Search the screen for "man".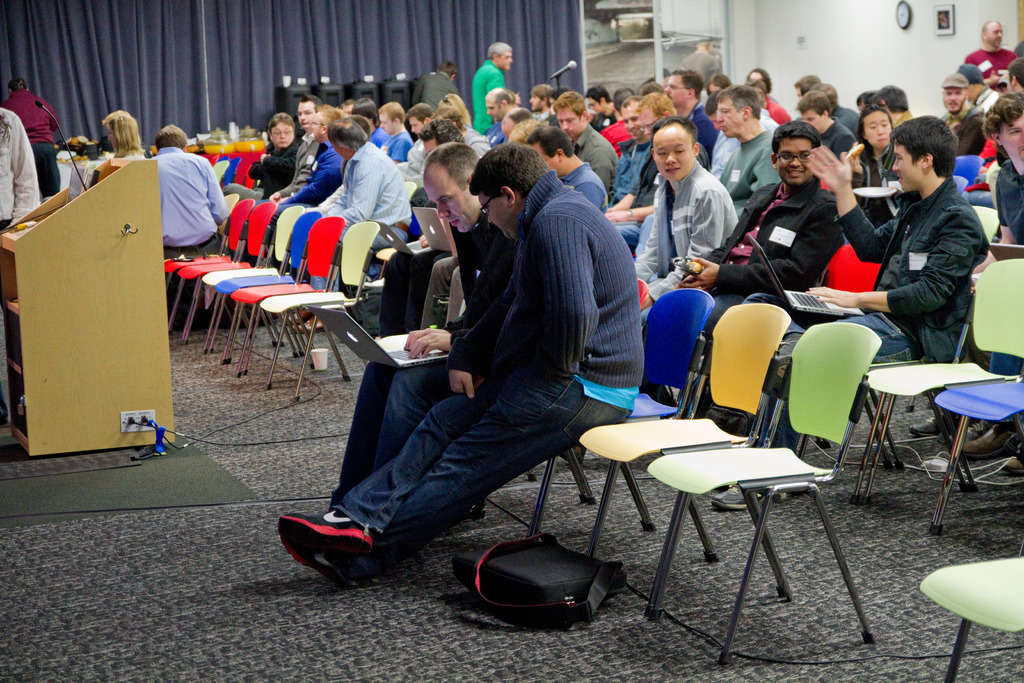
Found at [left=471, top=42, right=514, bottom=131].
